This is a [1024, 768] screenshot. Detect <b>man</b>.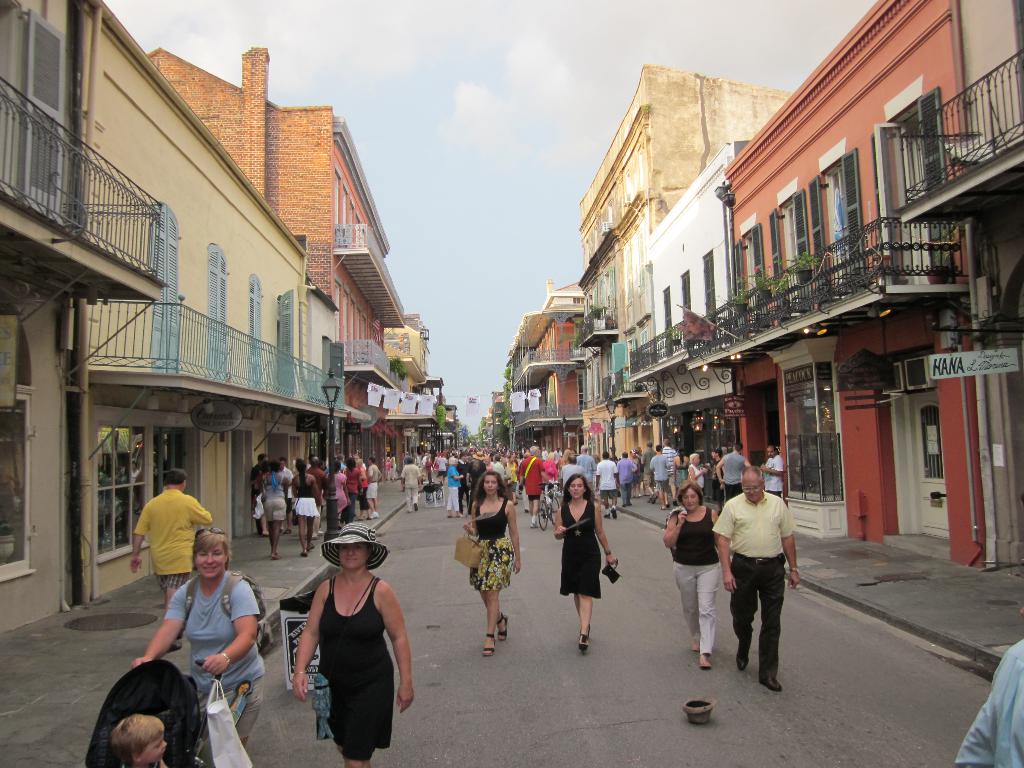
BBox(579, 446, 595, 482).
